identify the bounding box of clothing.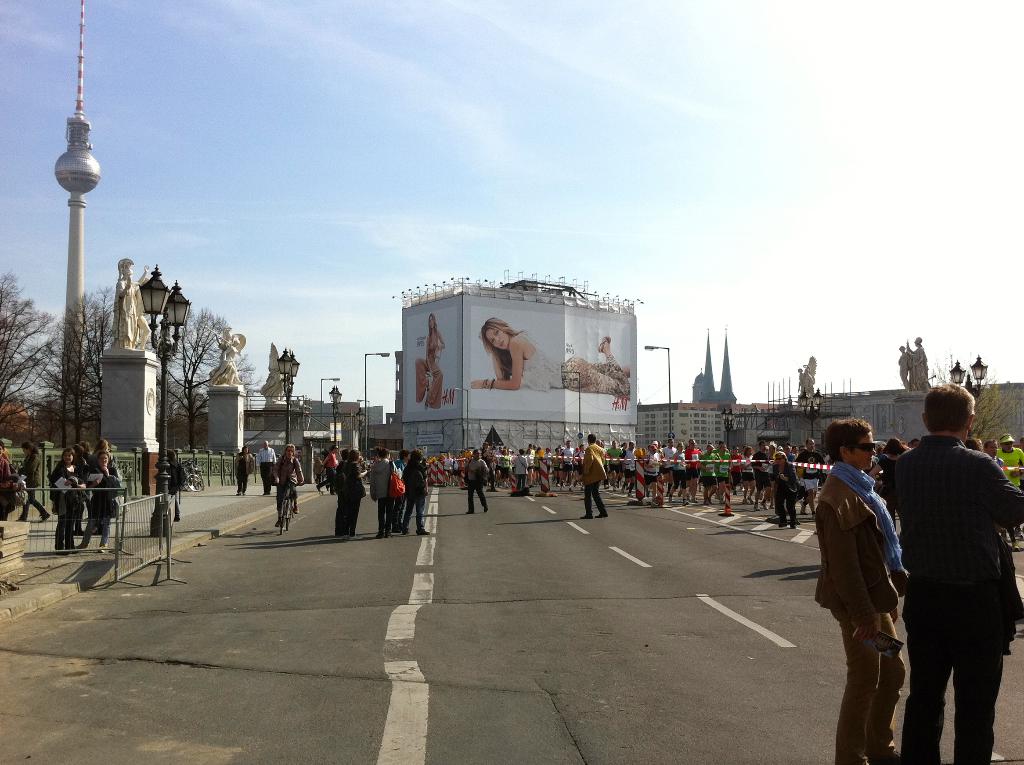
pyautogui.locateOnScreen(415, 332, 447, 412).
